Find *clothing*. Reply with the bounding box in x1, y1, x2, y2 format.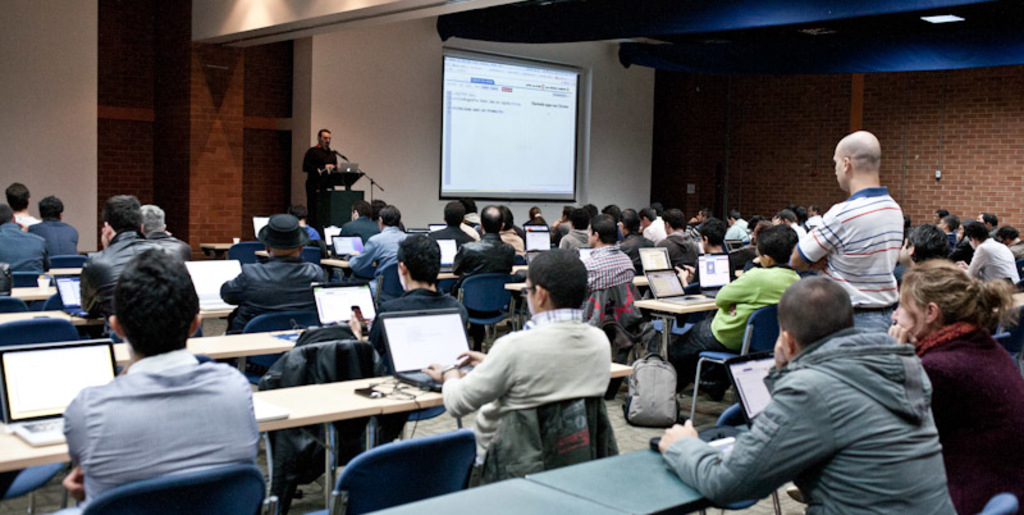
138, 231, 186, 263.
